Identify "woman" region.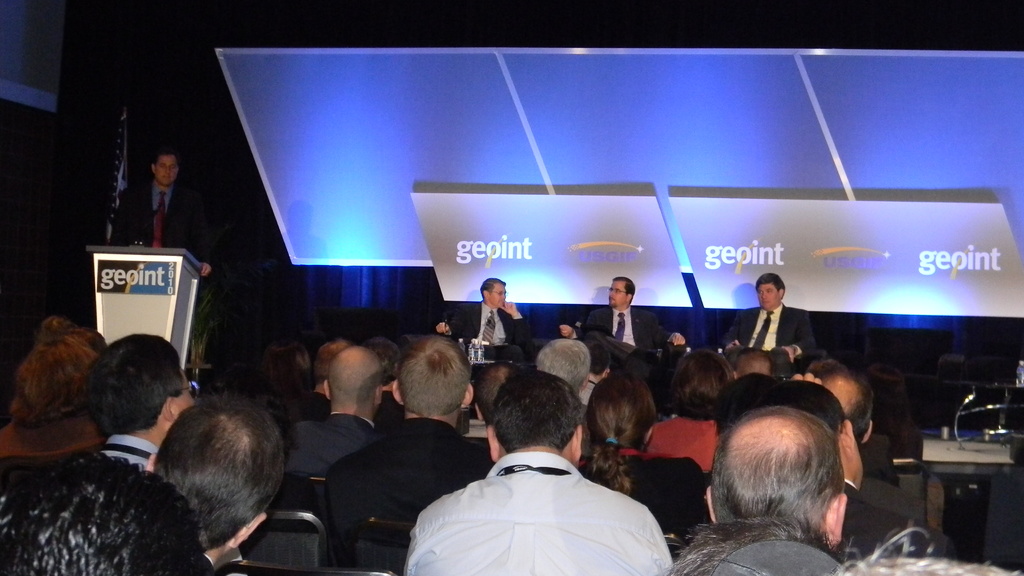
Region: bbox=[638, 349, 733, 472].
